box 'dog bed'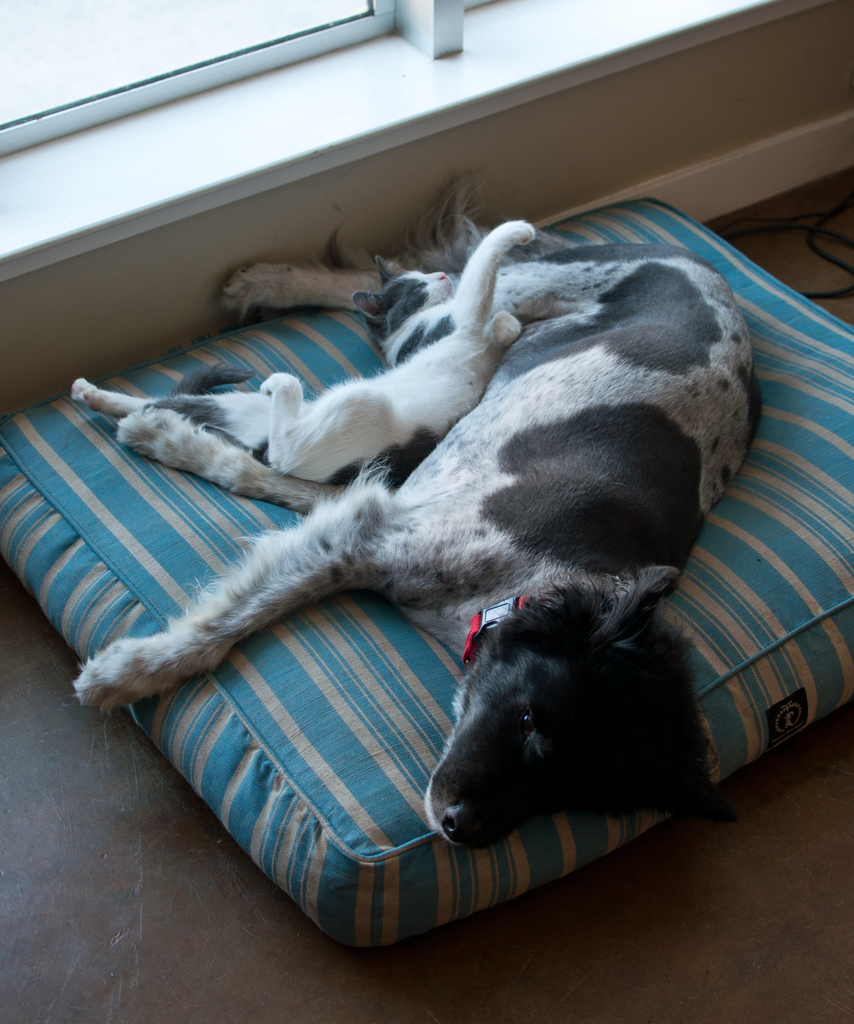
0:198:853:947
